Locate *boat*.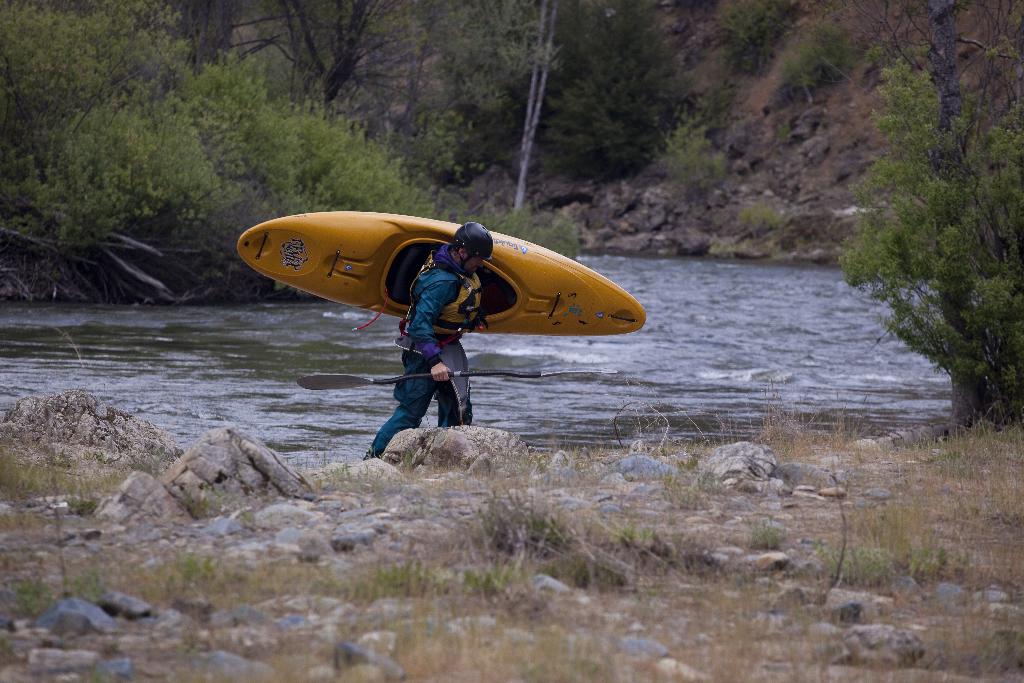
Bounding box: {"x1": 235, "y1": 212, "x2": 648, "y2": 336}.
